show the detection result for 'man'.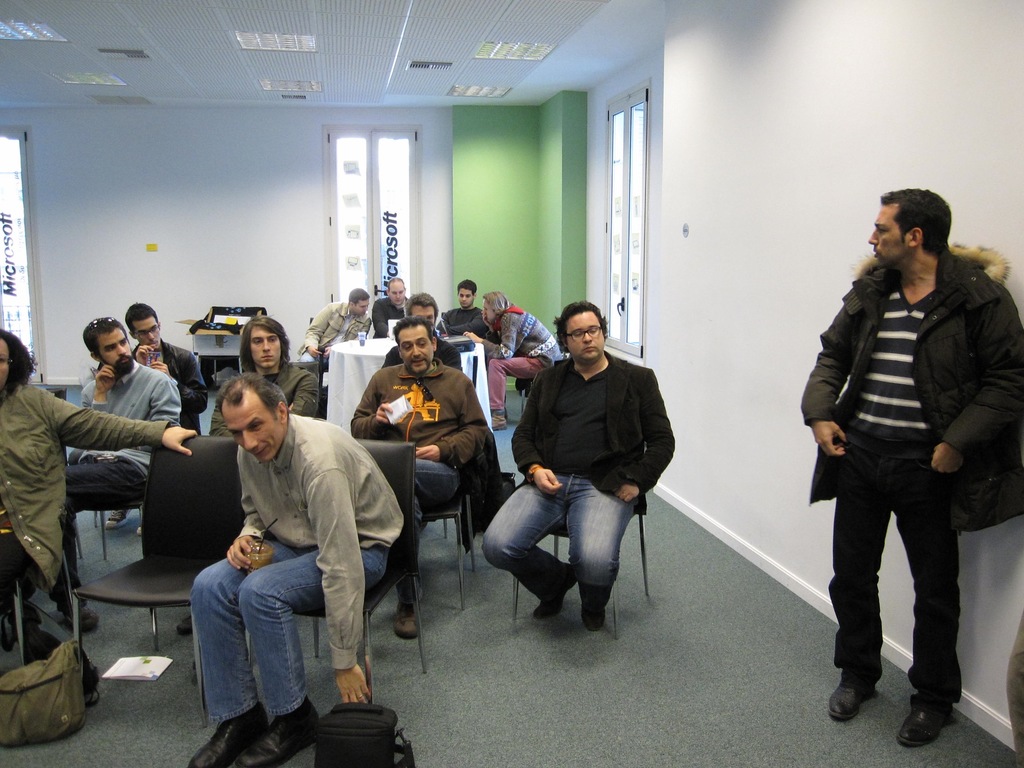
(x1=407, y1=296, x2=437, y2=326).
